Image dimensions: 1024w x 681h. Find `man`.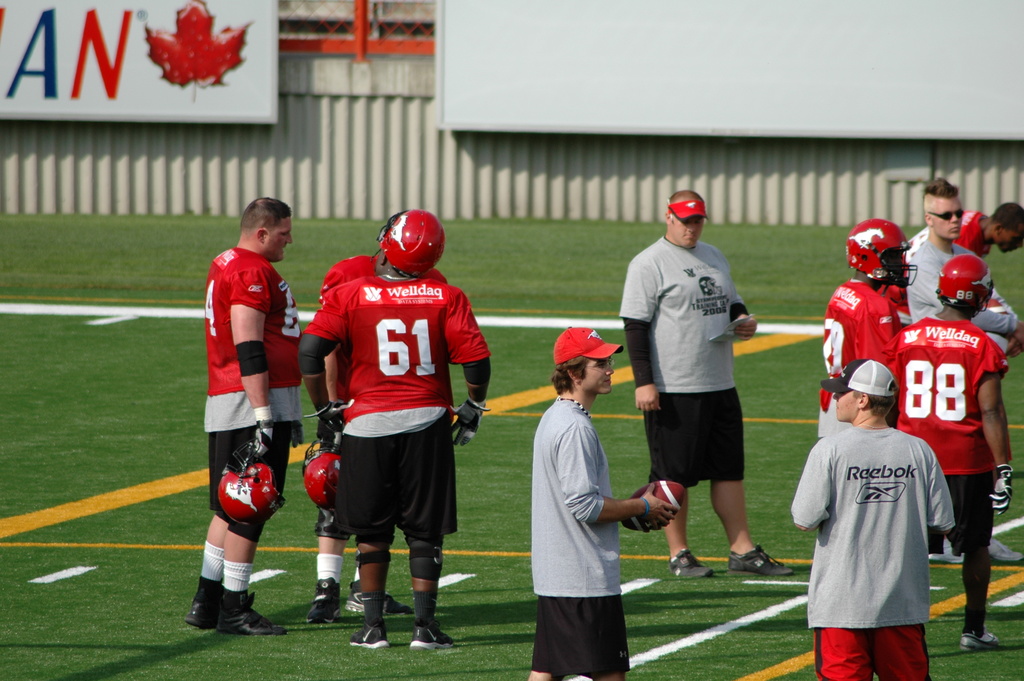
select_region(615, 190, 792, 575).
